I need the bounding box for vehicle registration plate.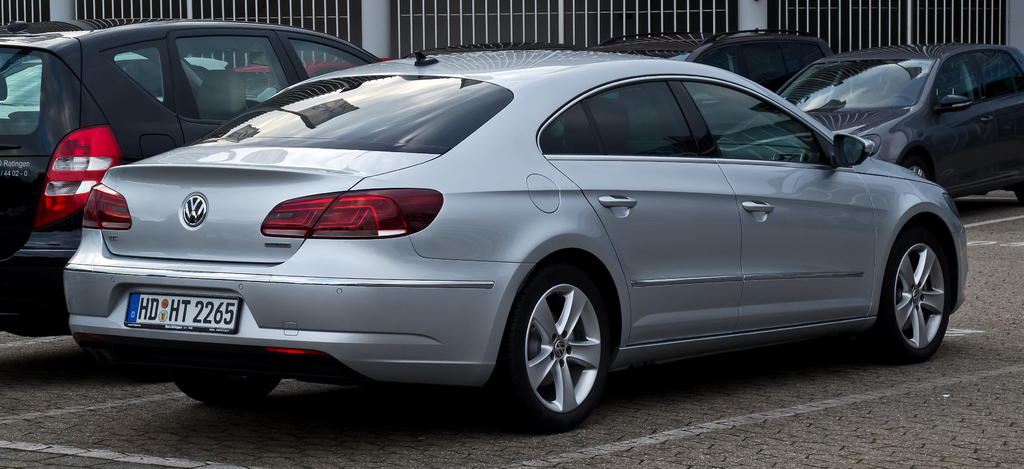
Here it is: (x1=125, y1=290, x2=243, y2=334).
